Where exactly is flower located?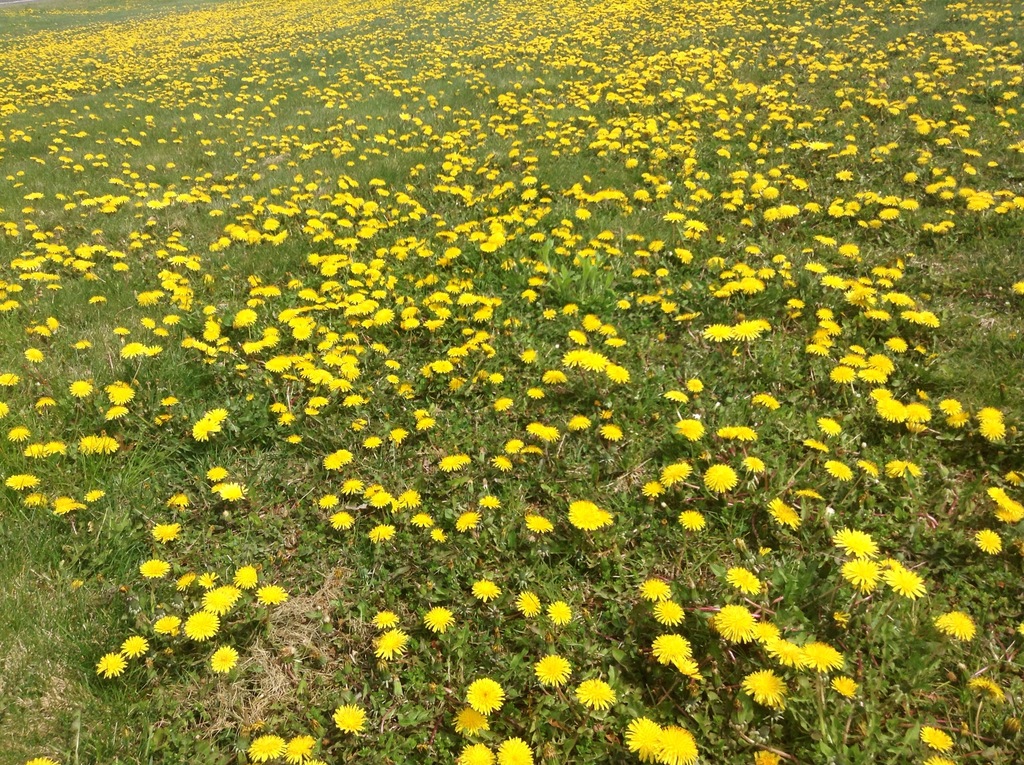
Its bounding box is rect(685, 378, 707, 394).
